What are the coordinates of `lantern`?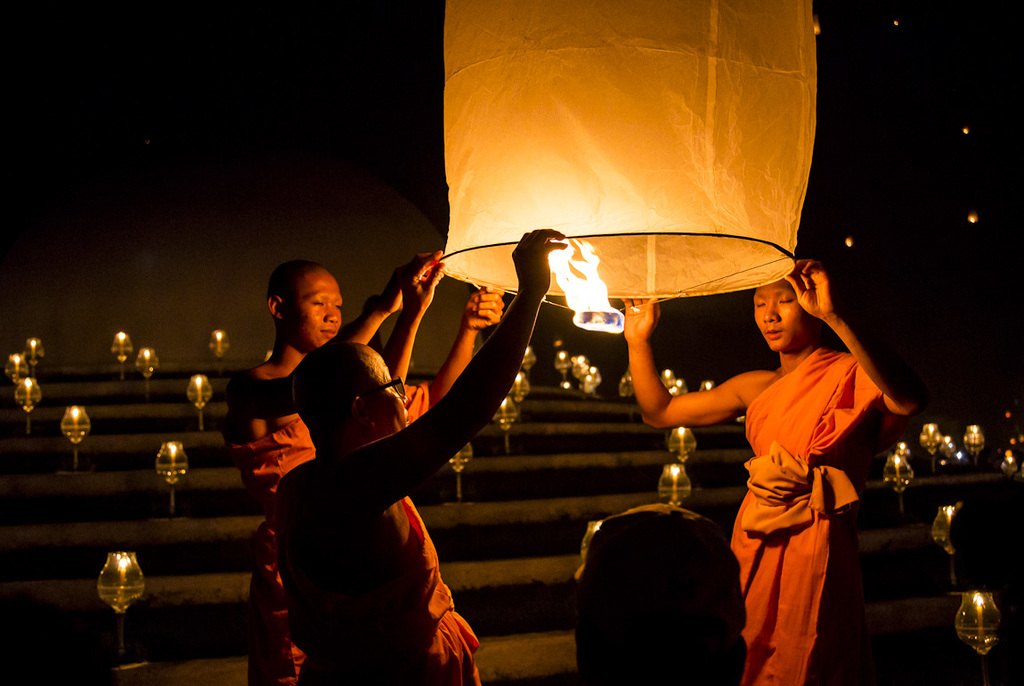
(x1=555, y1=349, x2=572, y2=388).
